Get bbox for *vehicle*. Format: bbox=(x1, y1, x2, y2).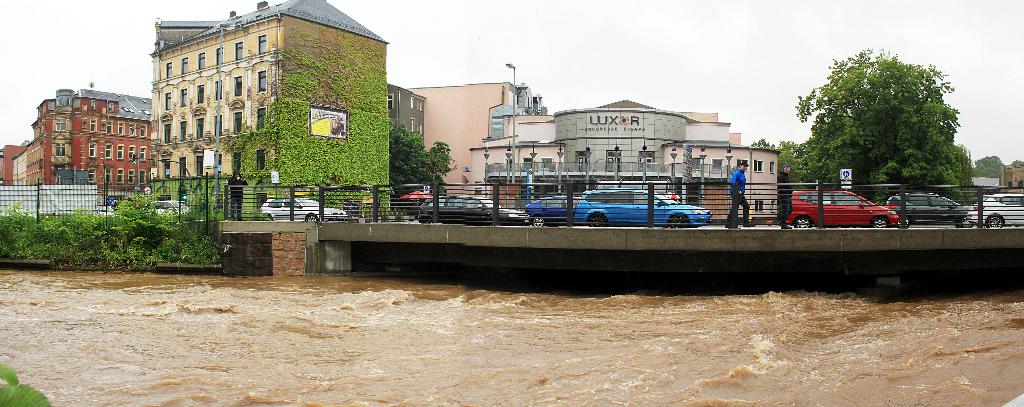
bbox=(95, 206, 118, 219).
